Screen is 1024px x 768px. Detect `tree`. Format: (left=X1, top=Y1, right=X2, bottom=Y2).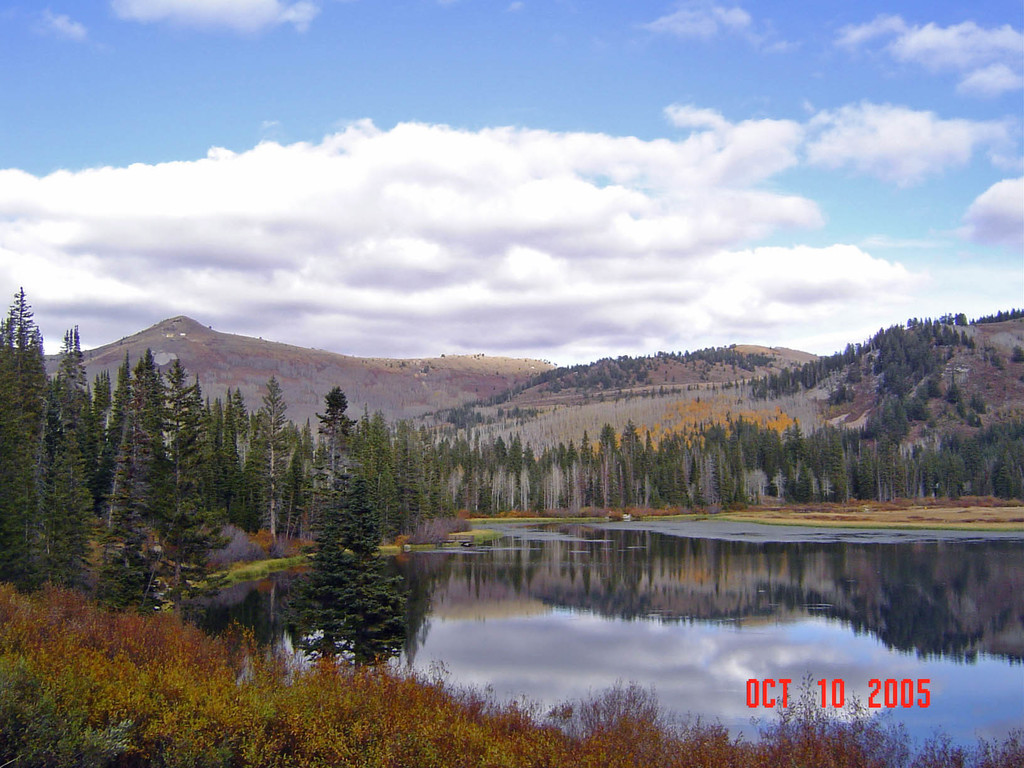
(left=17, top=285, right=34, bottom=578).
